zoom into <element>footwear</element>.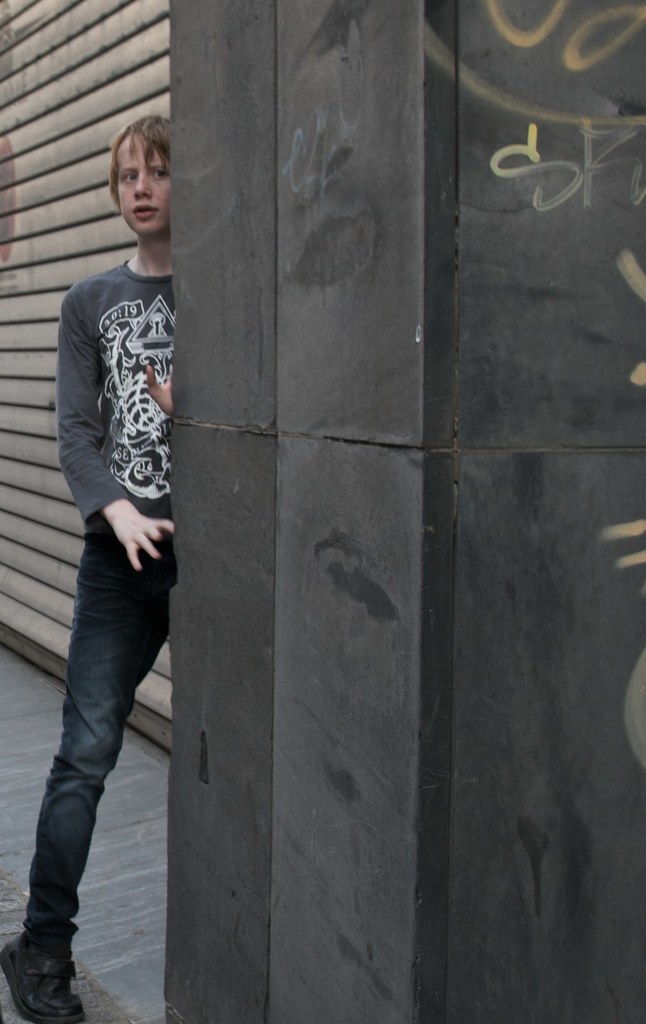
Zoom target: box(0, 927, 87, 1022).
